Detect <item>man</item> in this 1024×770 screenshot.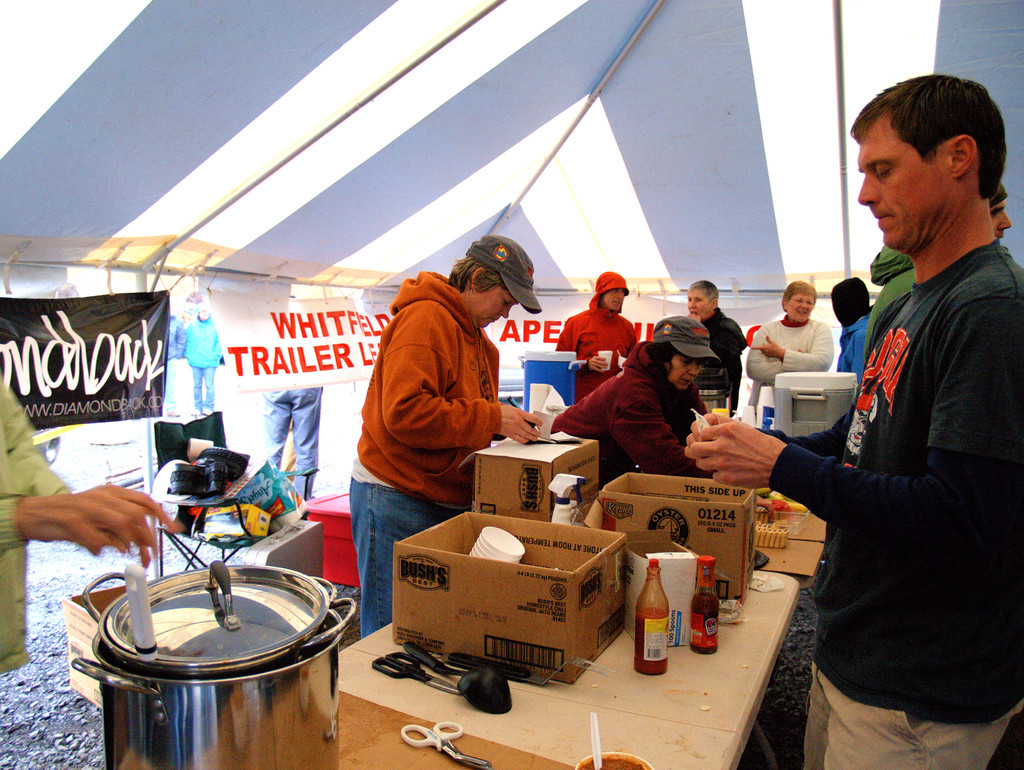
Detection: <region>831, 280, 876, 377</region>.
